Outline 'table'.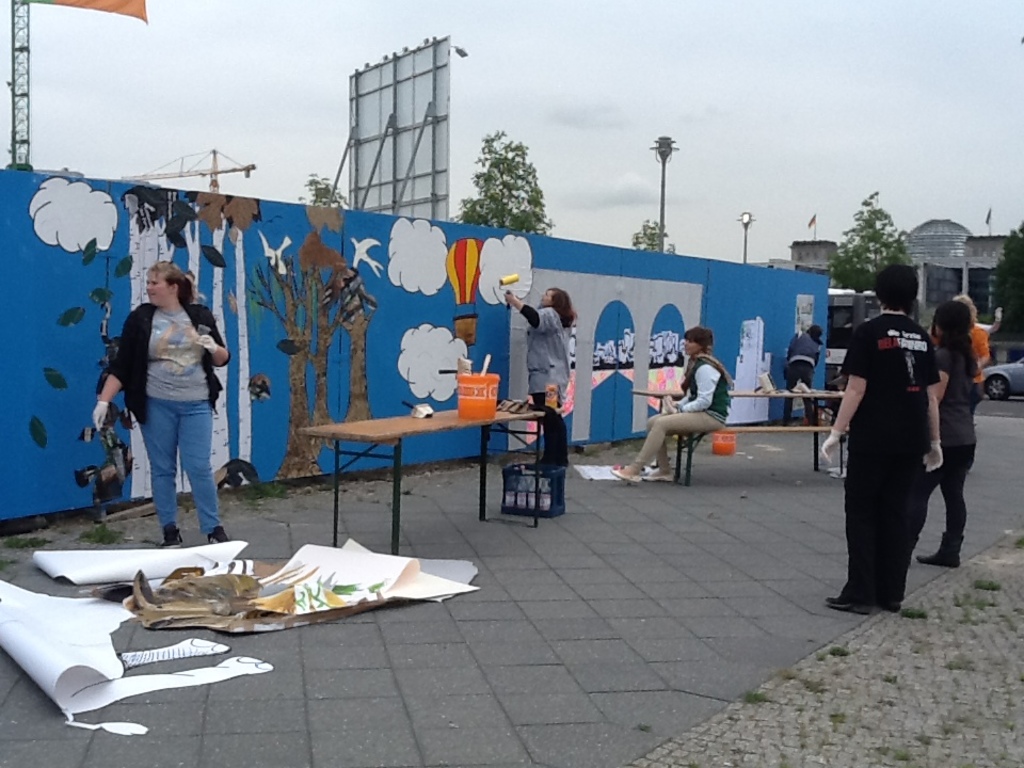
Outline: box(633, 386, 854, 483).
